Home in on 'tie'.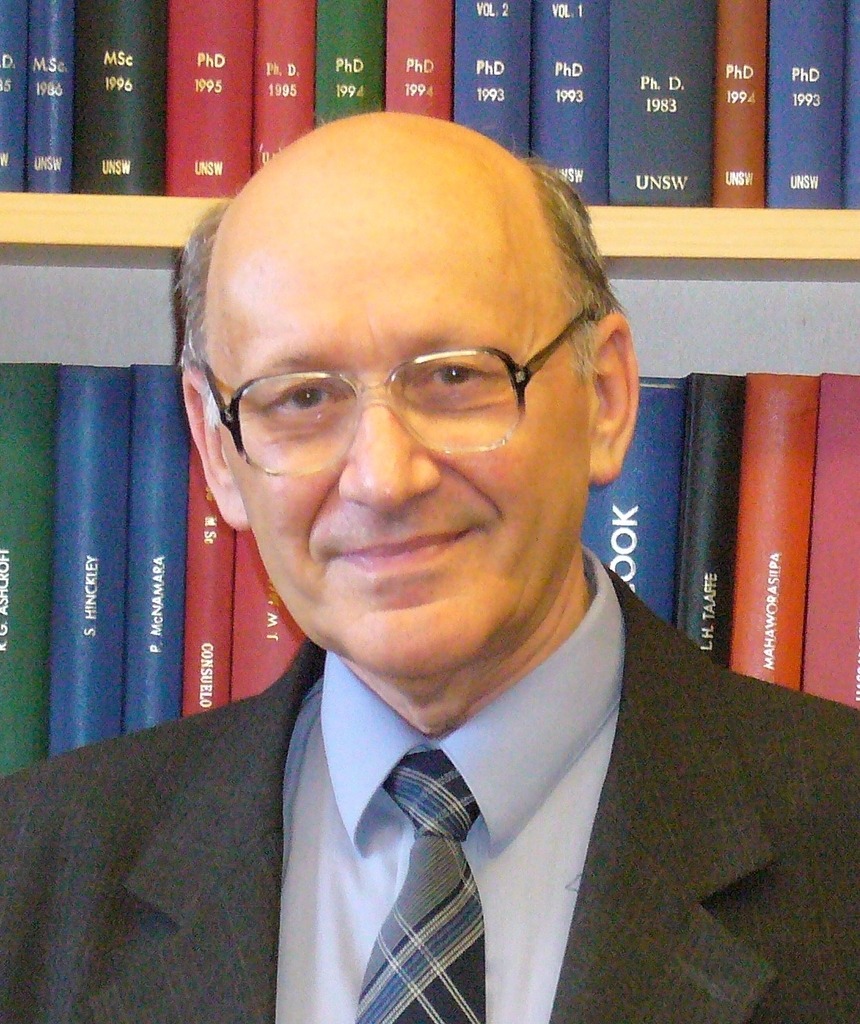
Homed in at 350, 749, 484, 1023.
